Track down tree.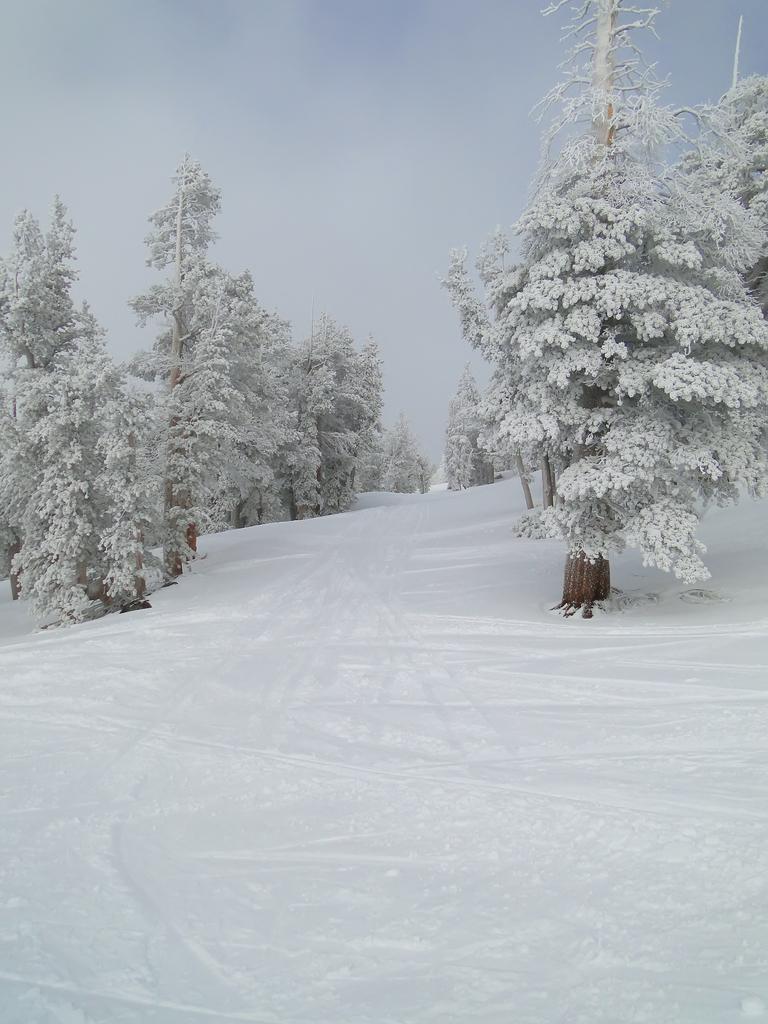
Tracked to (673,66,767,335).
